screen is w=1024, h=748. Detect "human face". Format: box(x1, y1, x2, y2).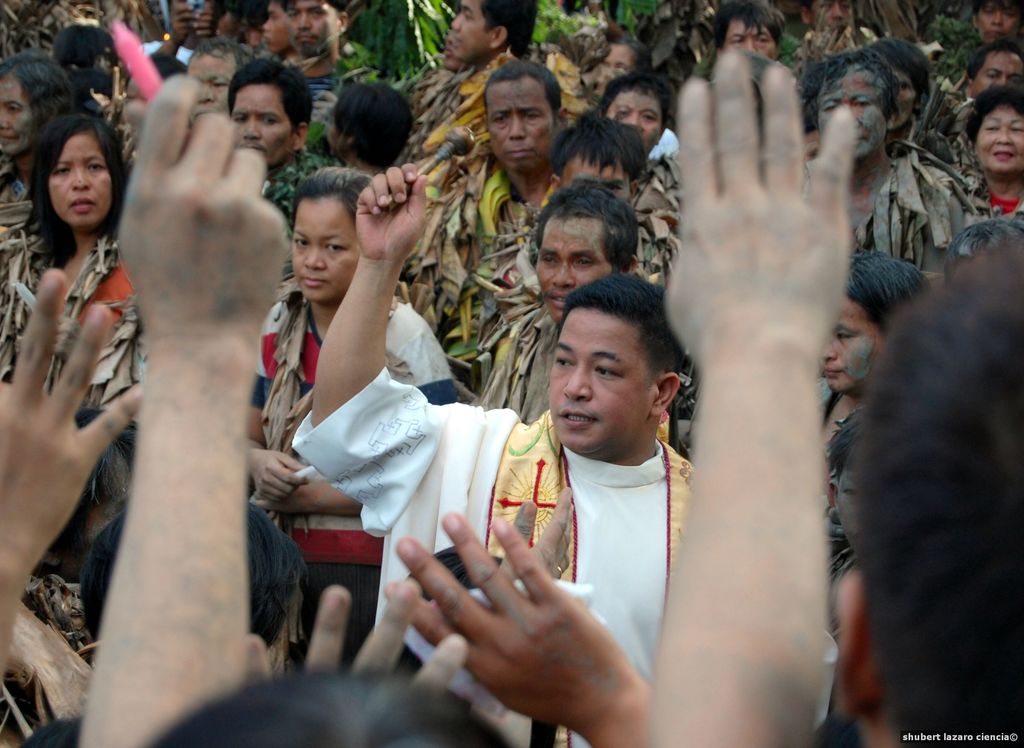
box(292, 195, 360, 302).
